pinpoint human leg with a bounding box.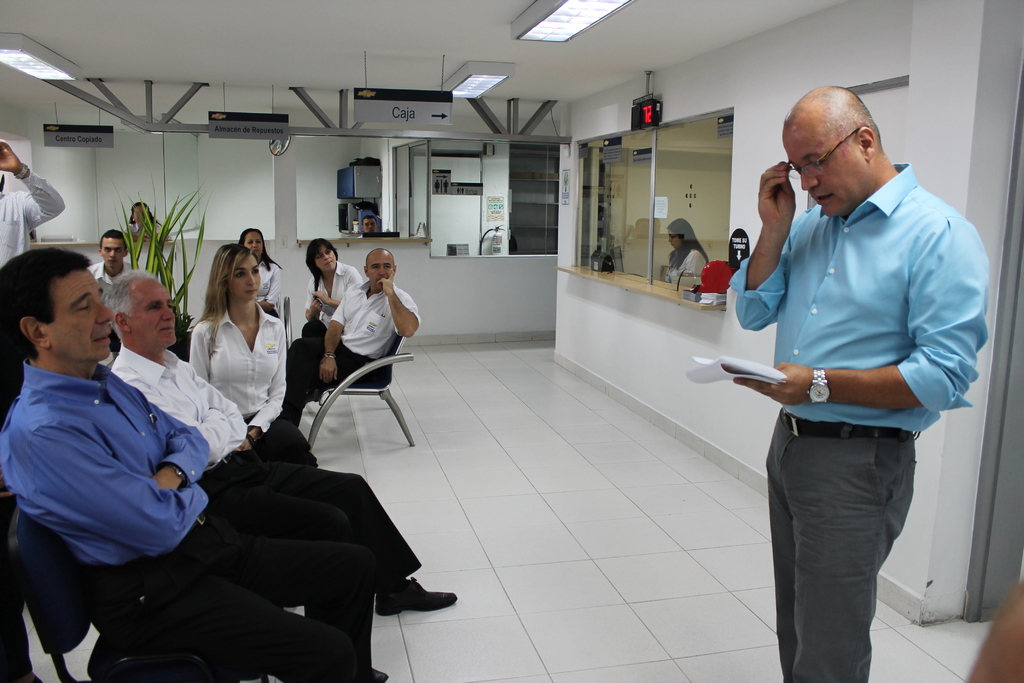
rect(786, 438, 915, 682).
